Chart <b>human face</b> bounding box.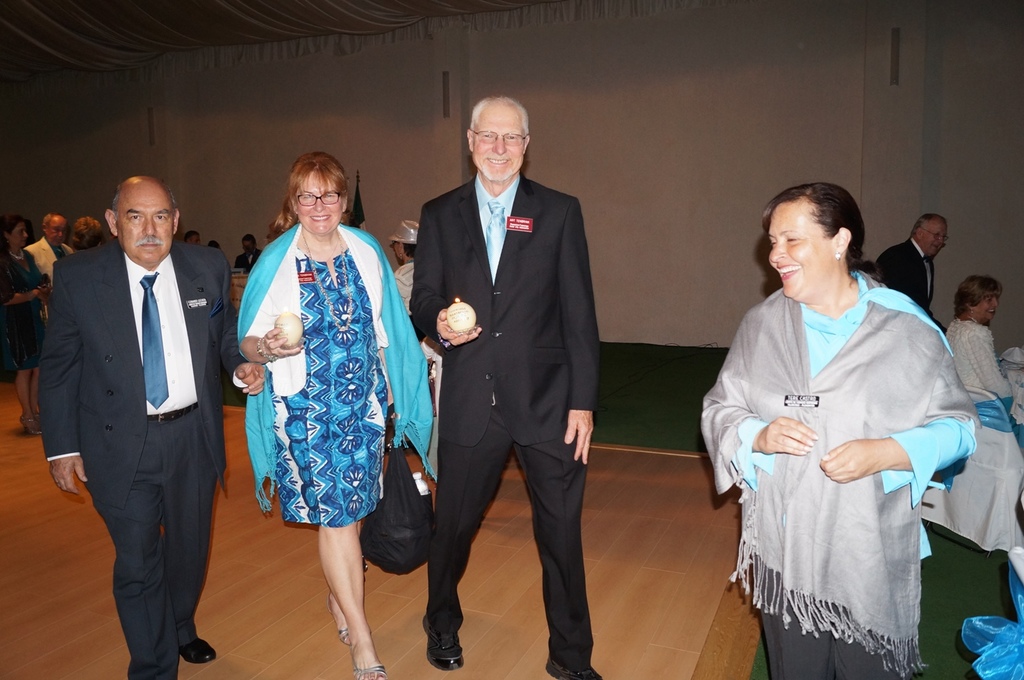
Charted: box=[45, 220, 66, 244].
